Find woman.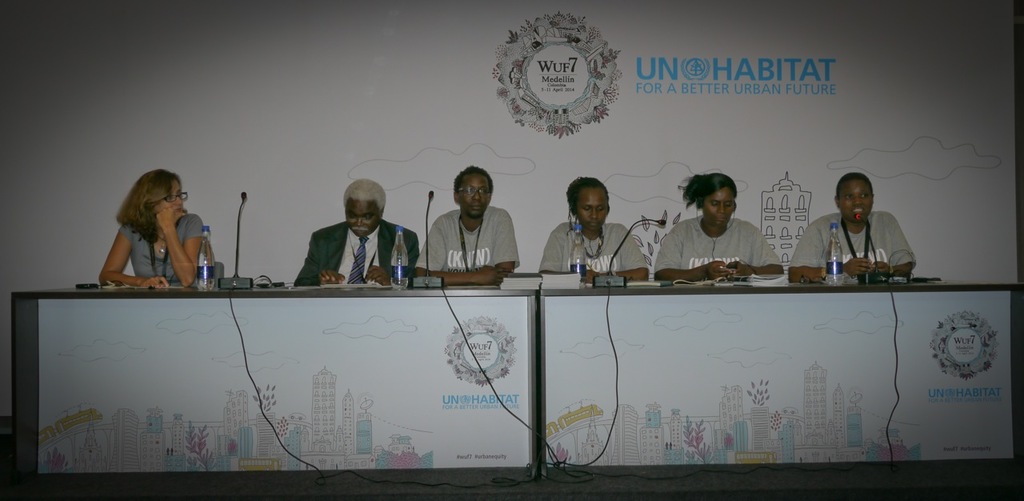
[left=785, top=170, right=917, bottom=288].
